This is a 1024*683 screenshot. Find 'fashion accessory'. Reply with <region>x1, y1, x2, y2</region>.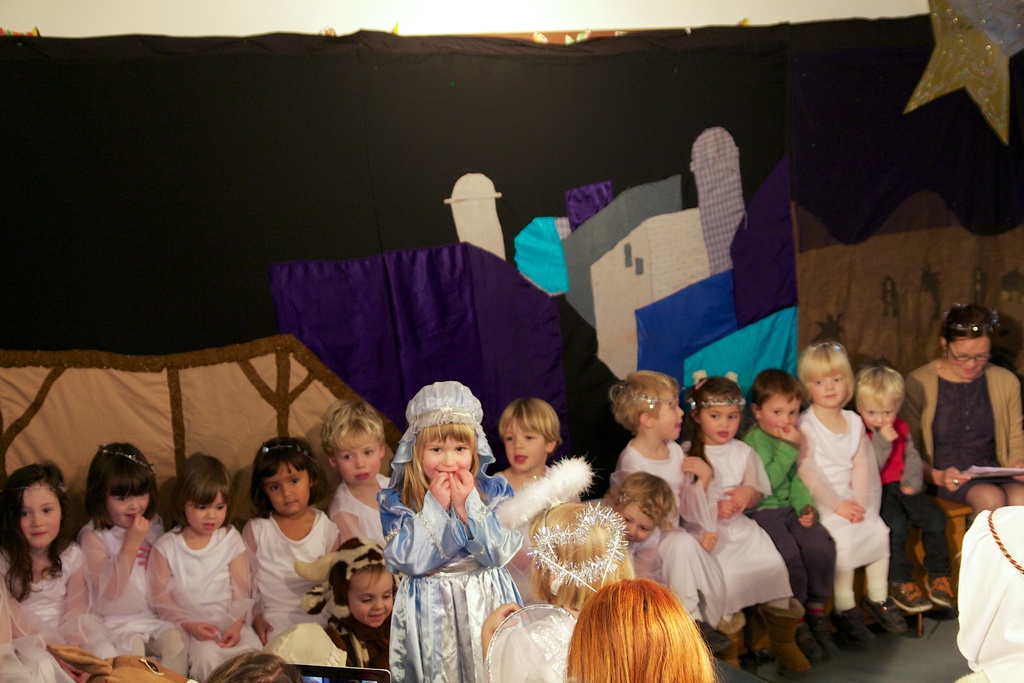
<region>100, 446, 158, 472</region>.
